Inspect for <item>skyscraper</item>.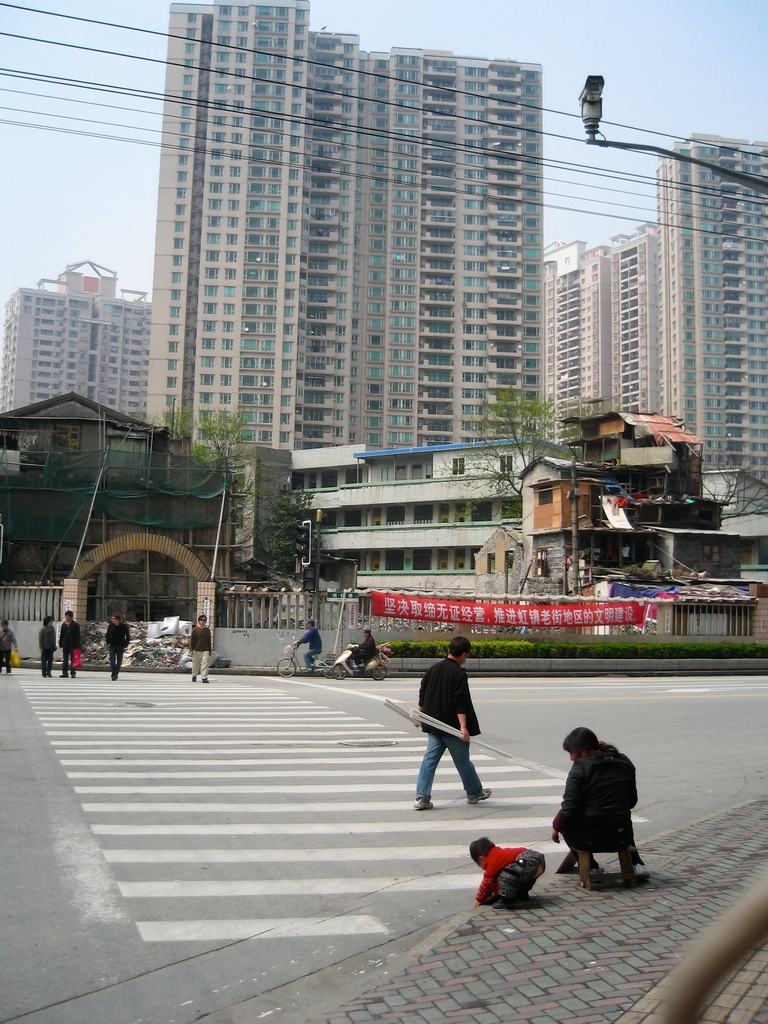
Inspection: box(655, 134, 767, 502).
